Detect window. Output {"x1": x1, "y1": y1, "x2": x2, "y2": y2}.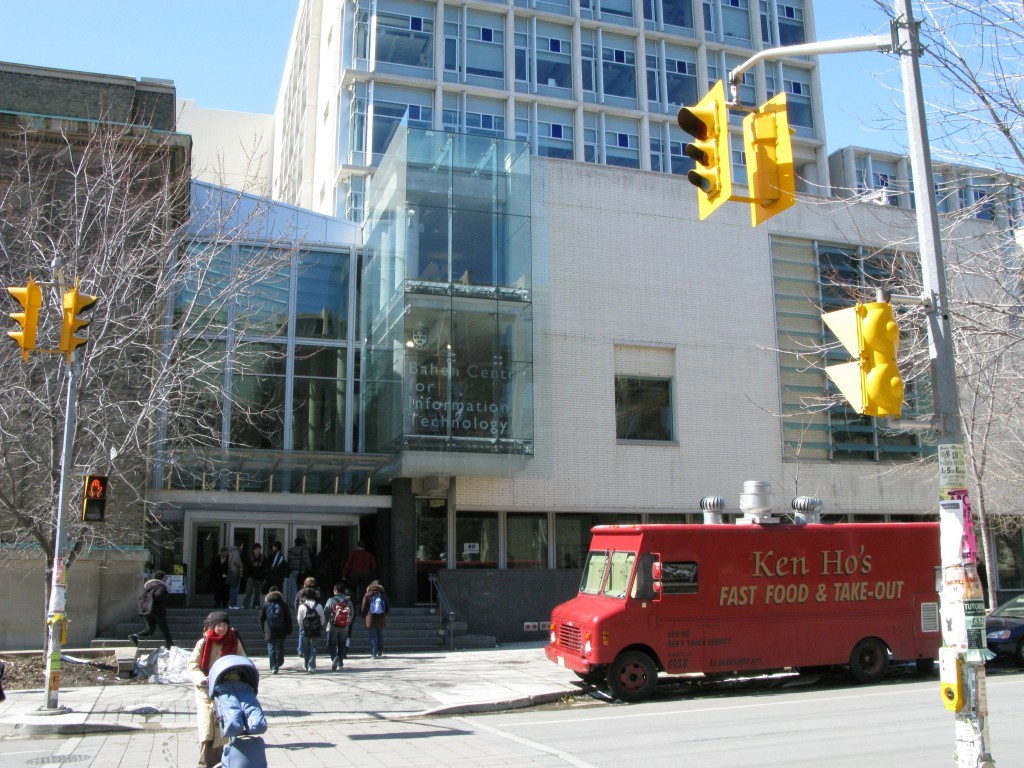
{"x1": 361, "y1": 132, "x2": 534, "y2": 453}.
